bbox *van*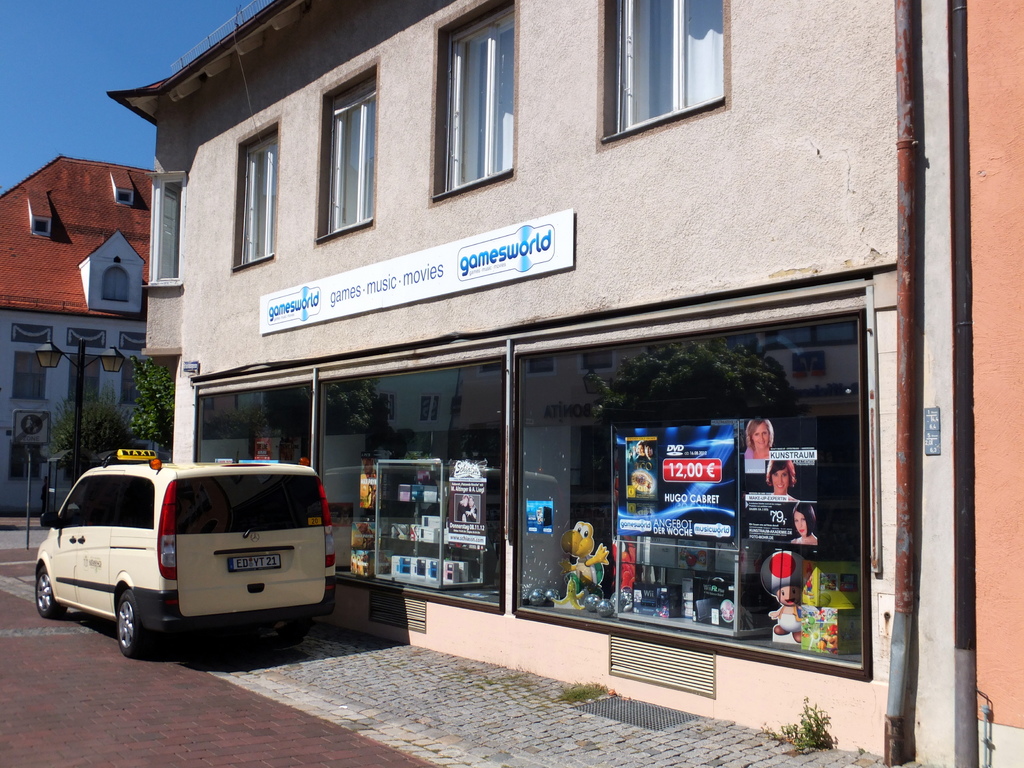
crop(31, 446, 337, 657)
